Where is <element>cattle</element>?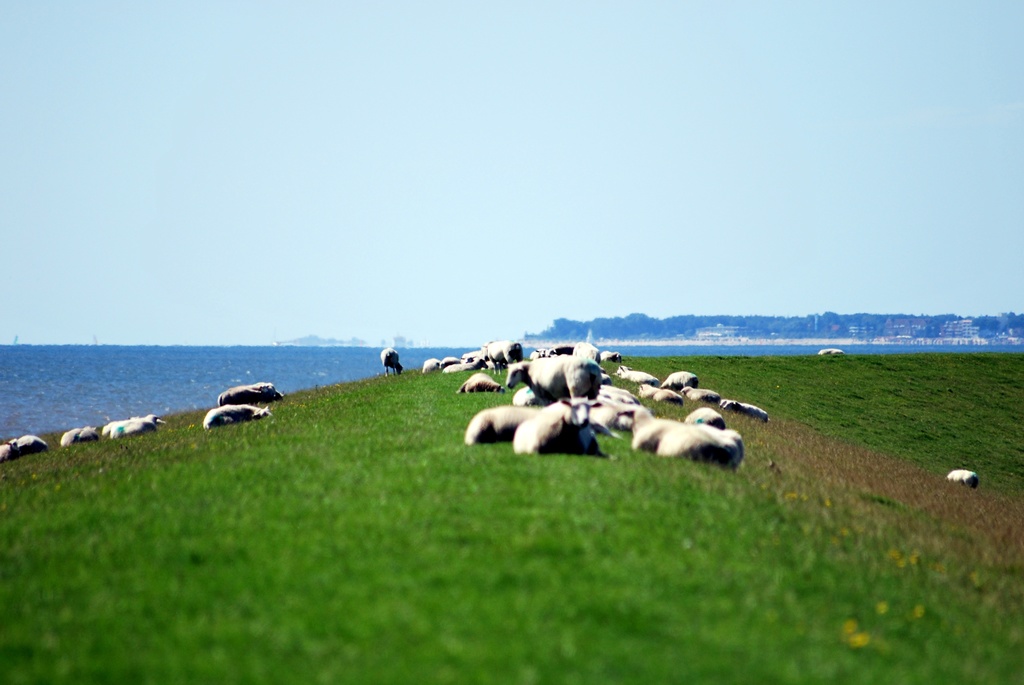
[442, 359, 488, 376].
